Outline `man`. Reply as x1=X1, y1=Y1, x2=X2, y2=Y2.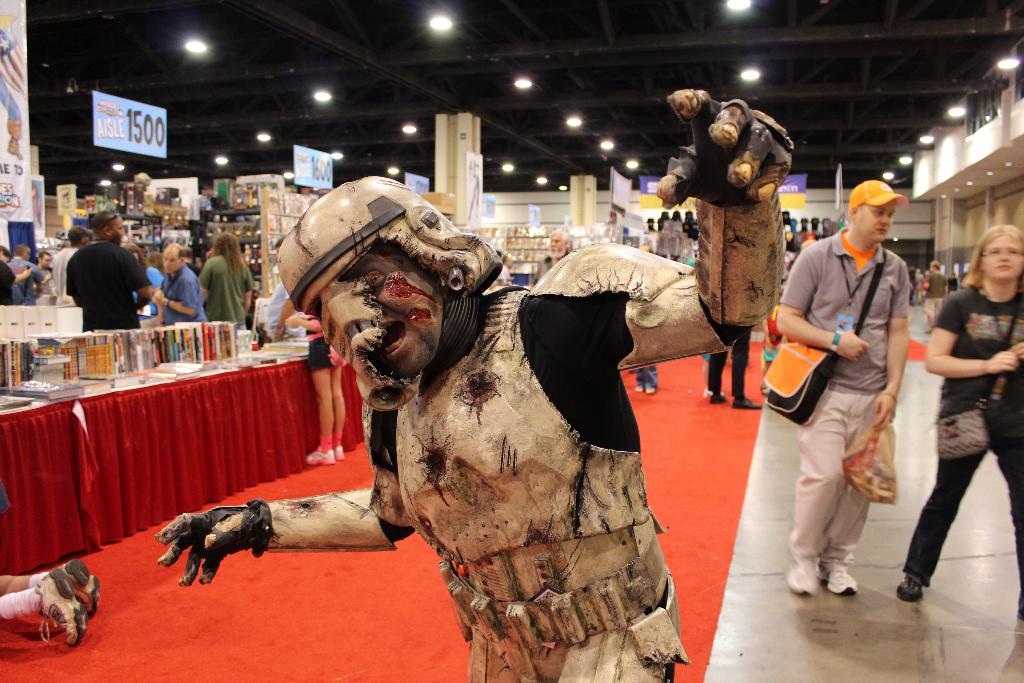
x1=51, y1=223, x2=90, y2=304.
